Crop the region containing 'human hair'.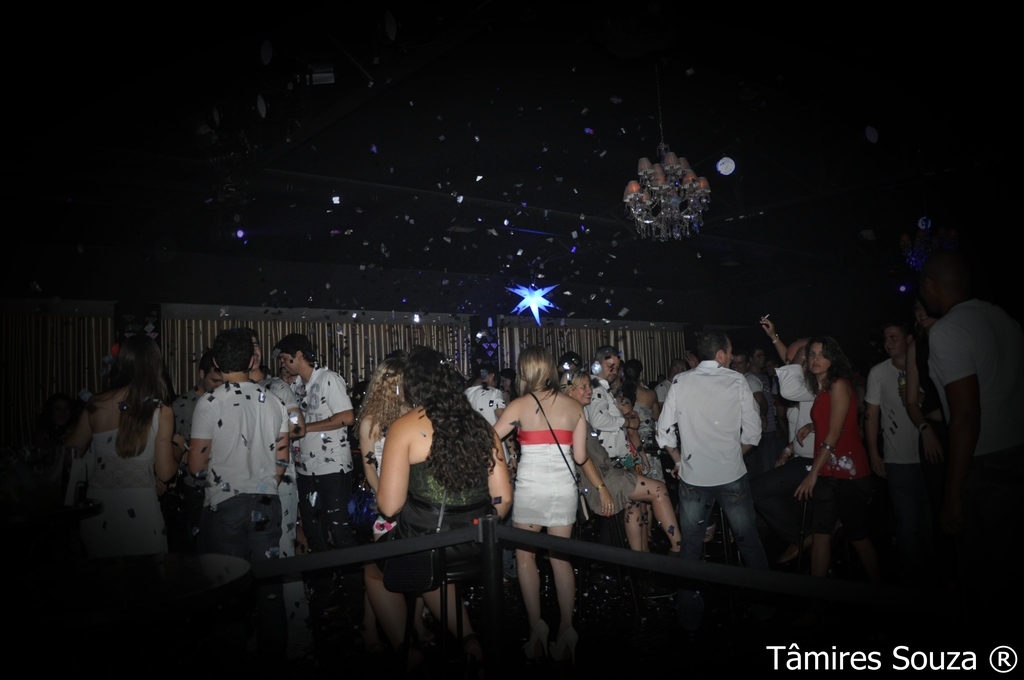
Crop region: 271, 332, 316, 366.
